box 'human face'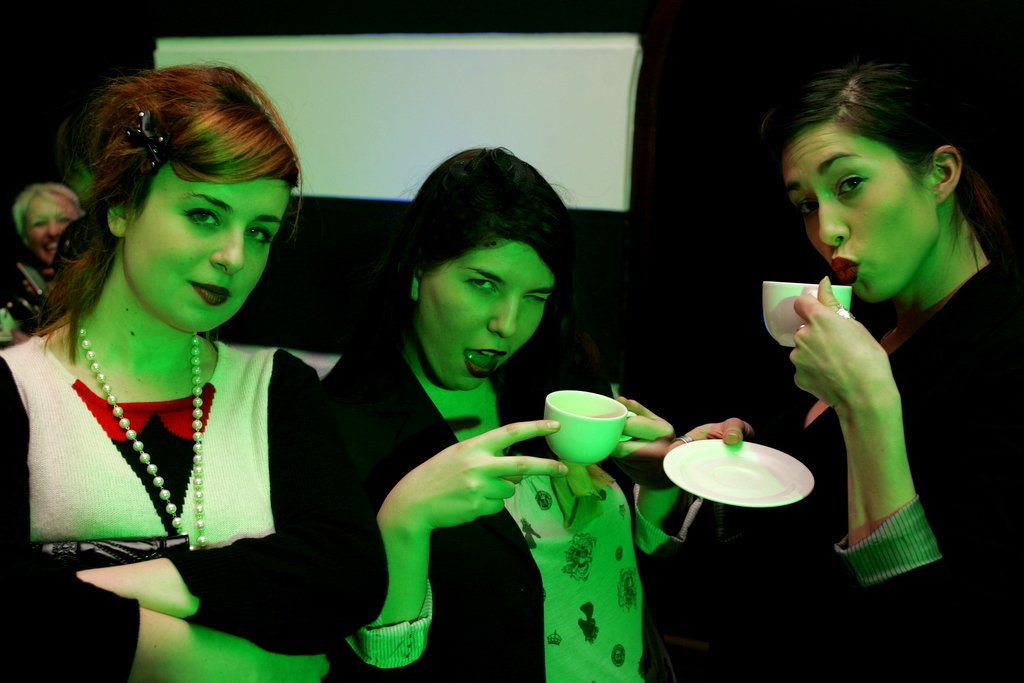
locate(17, 192, 71, 257)
